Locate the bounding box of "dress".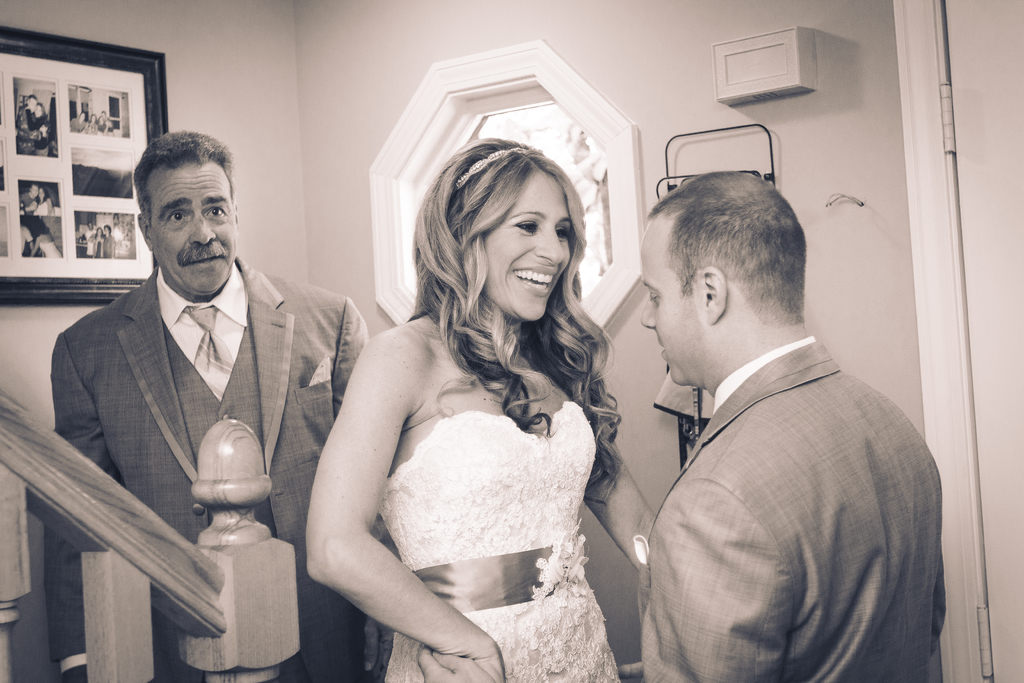
Bounding box: 380:397:624:682.
